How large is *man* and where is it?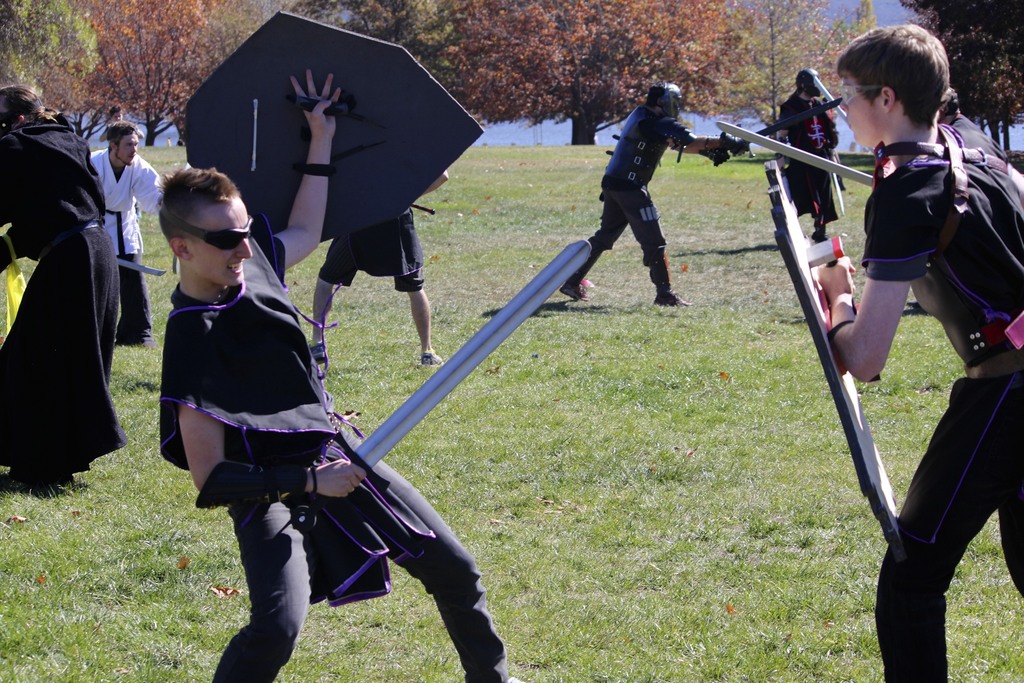
Bounding box: x1=91 y1=120 x2=176 y2=338.
